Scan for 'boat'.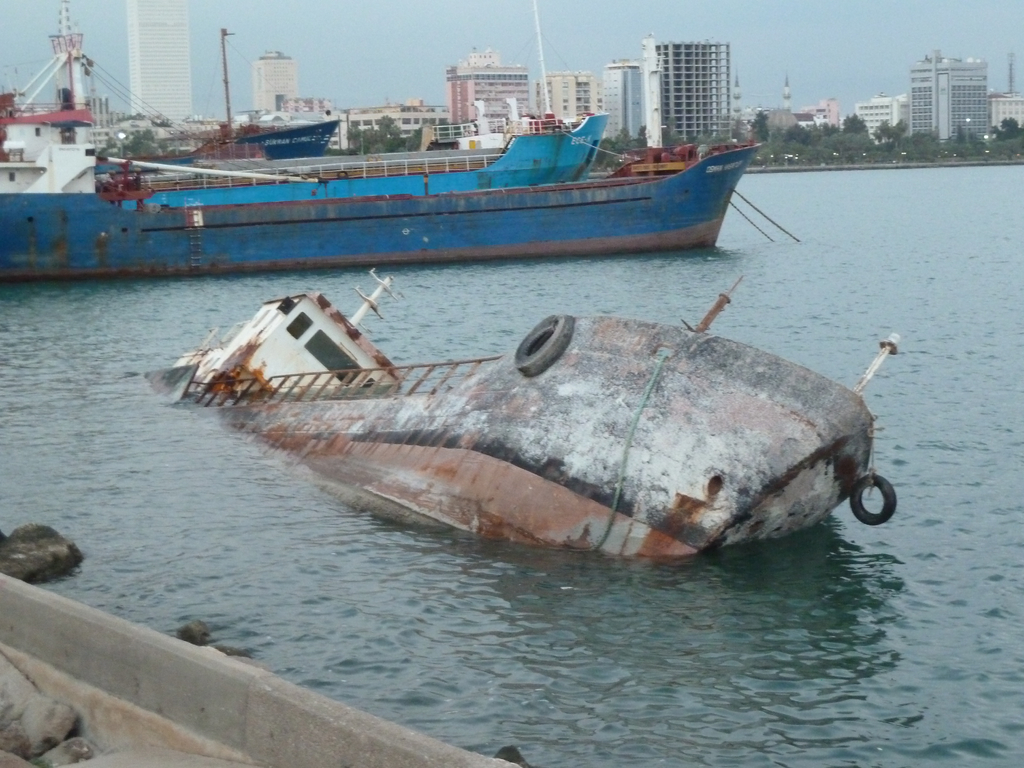
Scan result: <bbox>138, 266, 895, 570</bbox>.
